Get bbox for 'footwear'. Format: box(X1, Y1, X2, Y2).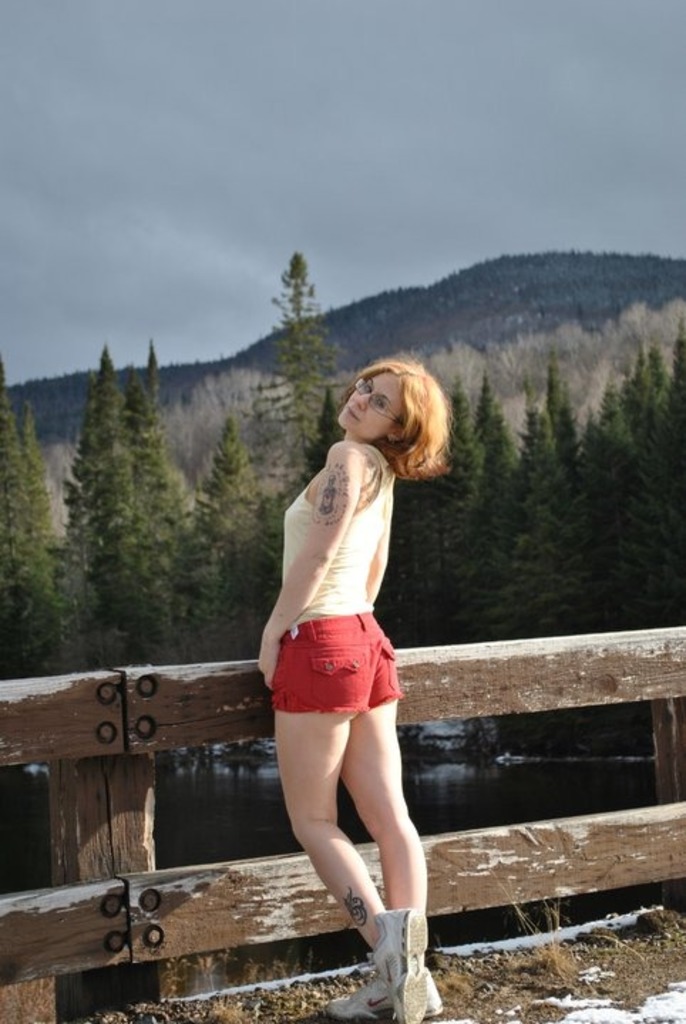
box(324, 966, 450, 1023).
